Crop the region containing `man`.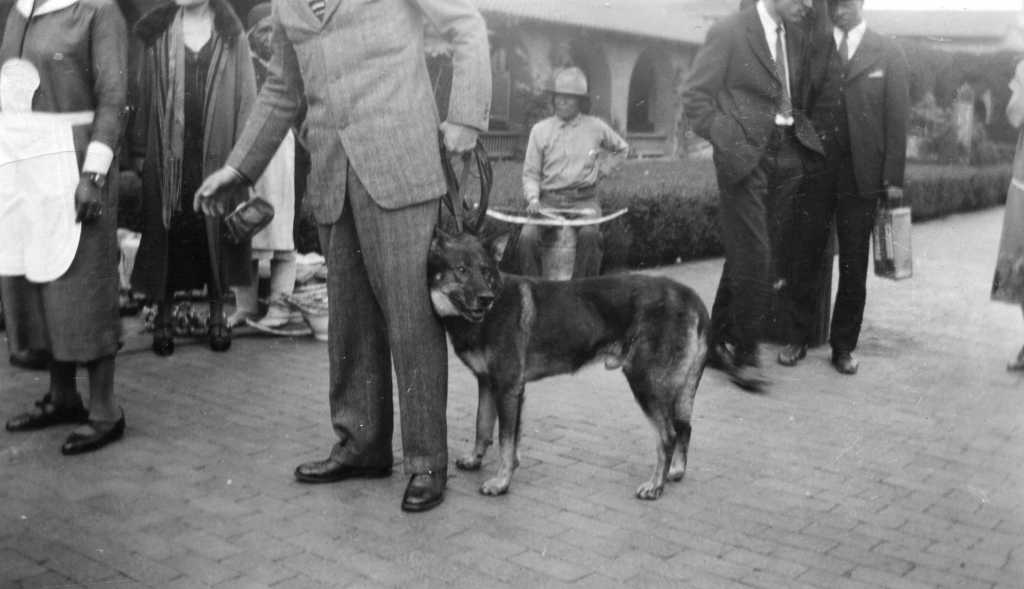
Crop region: bbox=(225, 0, 488, 499).
